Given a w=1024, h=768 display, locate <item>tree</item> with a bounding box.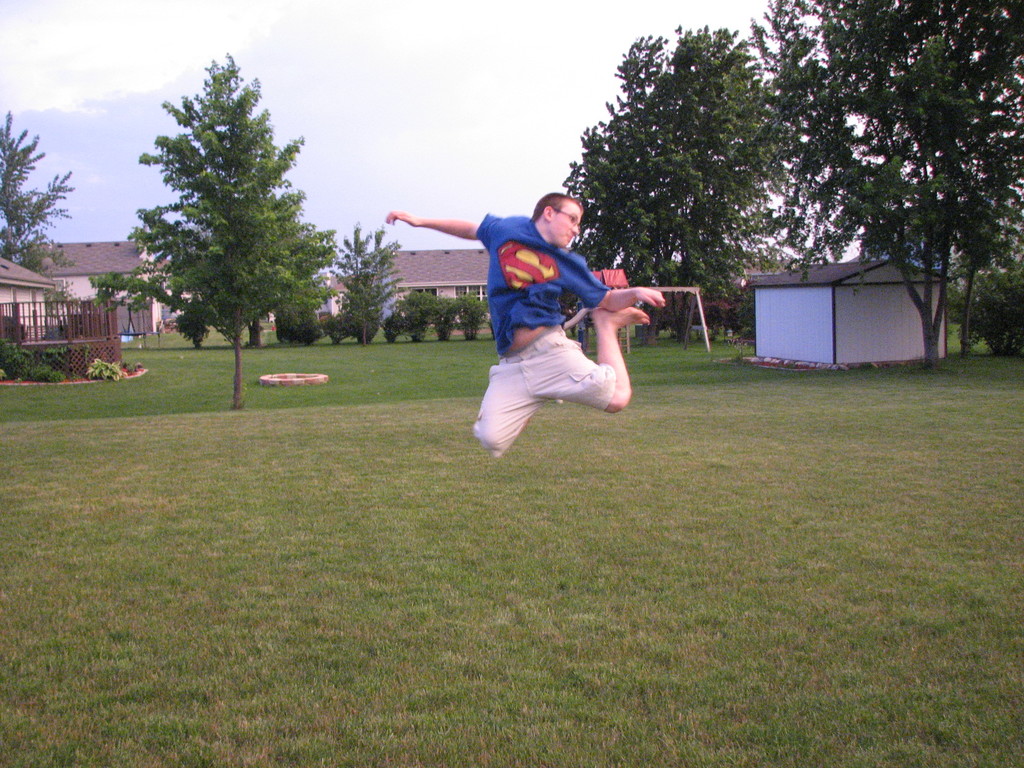
Located: 959/120/1023/356.
